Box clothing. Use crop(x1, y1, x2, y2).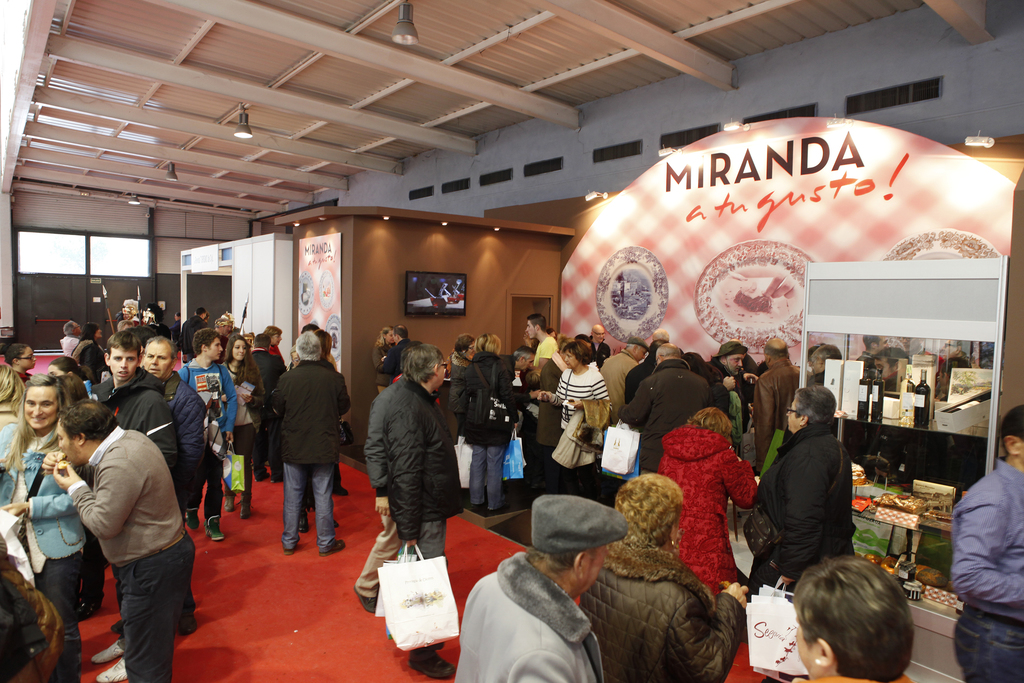
crop(453, 306, 627, 498).
